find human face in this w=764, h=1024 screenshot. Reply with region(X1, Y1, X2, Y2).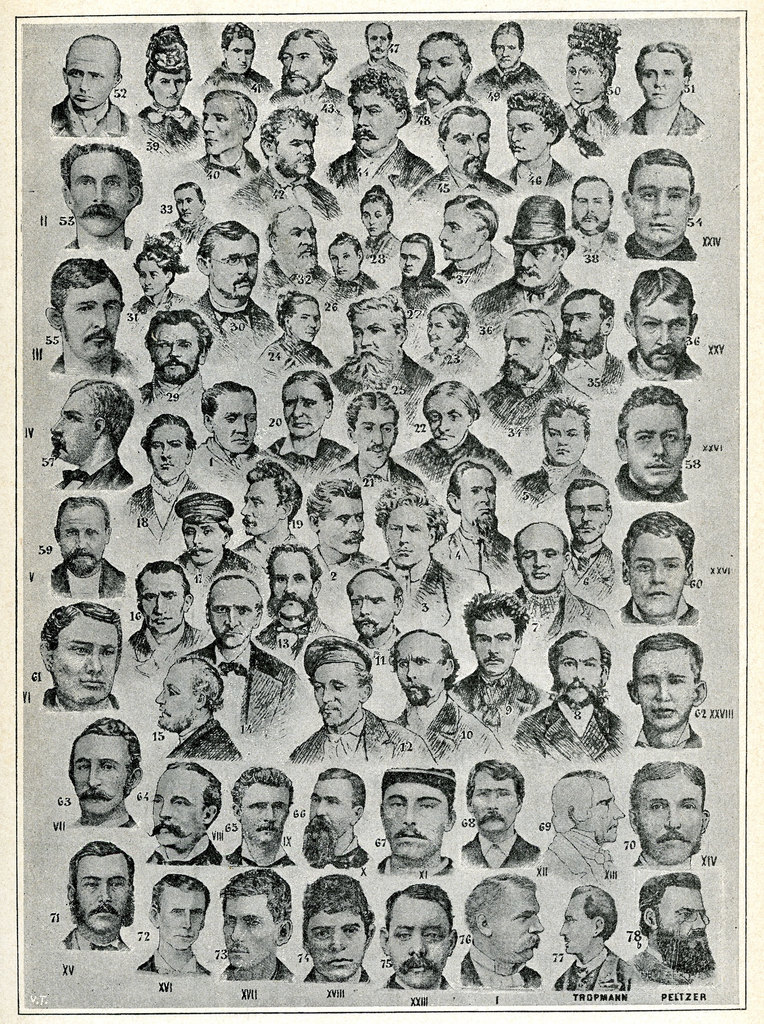
region(347, 579, 397, 637).
